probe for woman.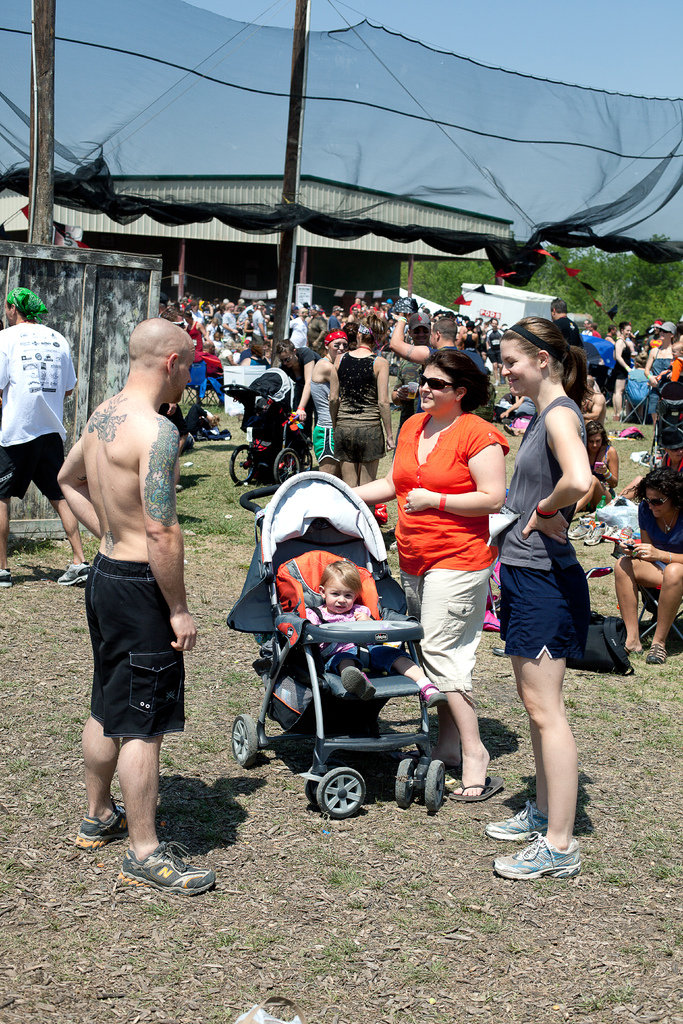
Probe result: select_region(347, 351, 507, 808).
